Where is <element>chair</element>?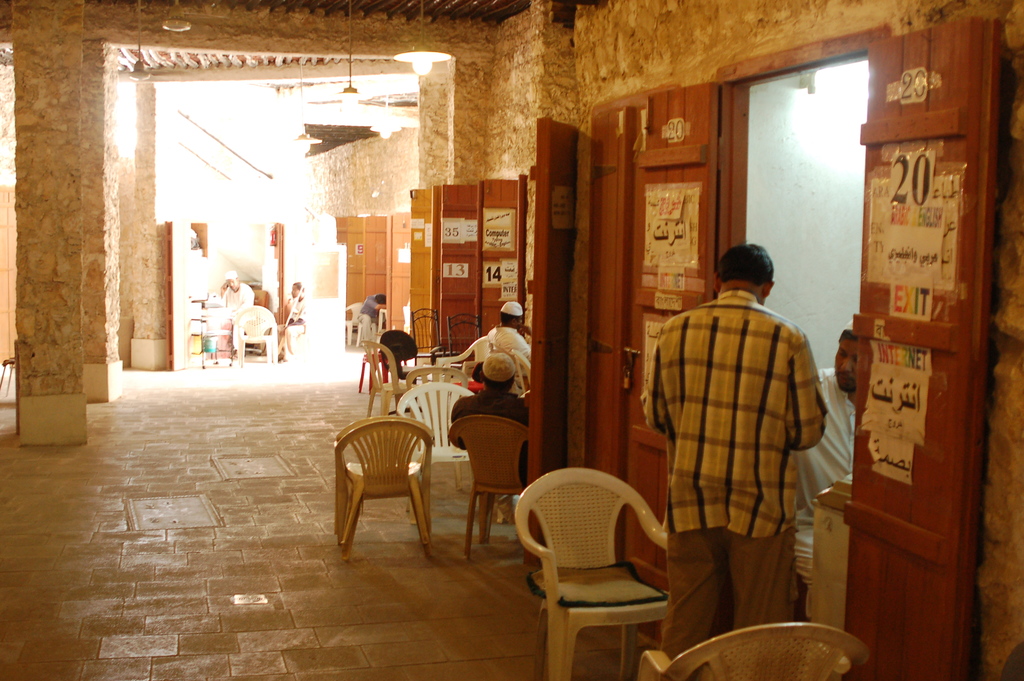
<box>405,304,444,363</box>.
